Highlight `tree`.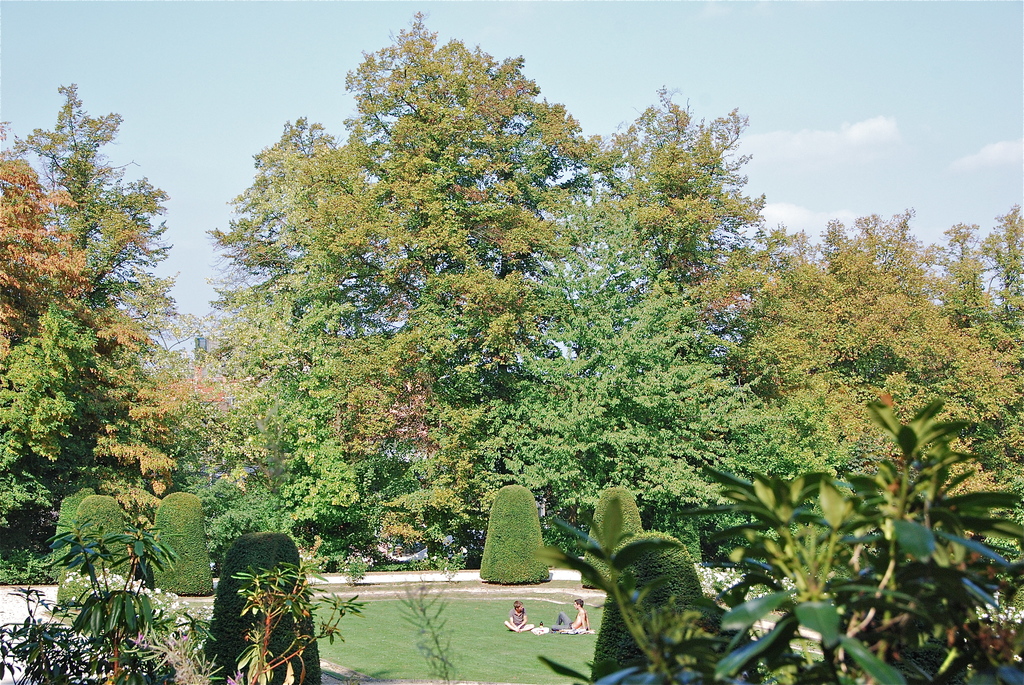
Highlighted region: bbox(578, 484, 648, 589).
